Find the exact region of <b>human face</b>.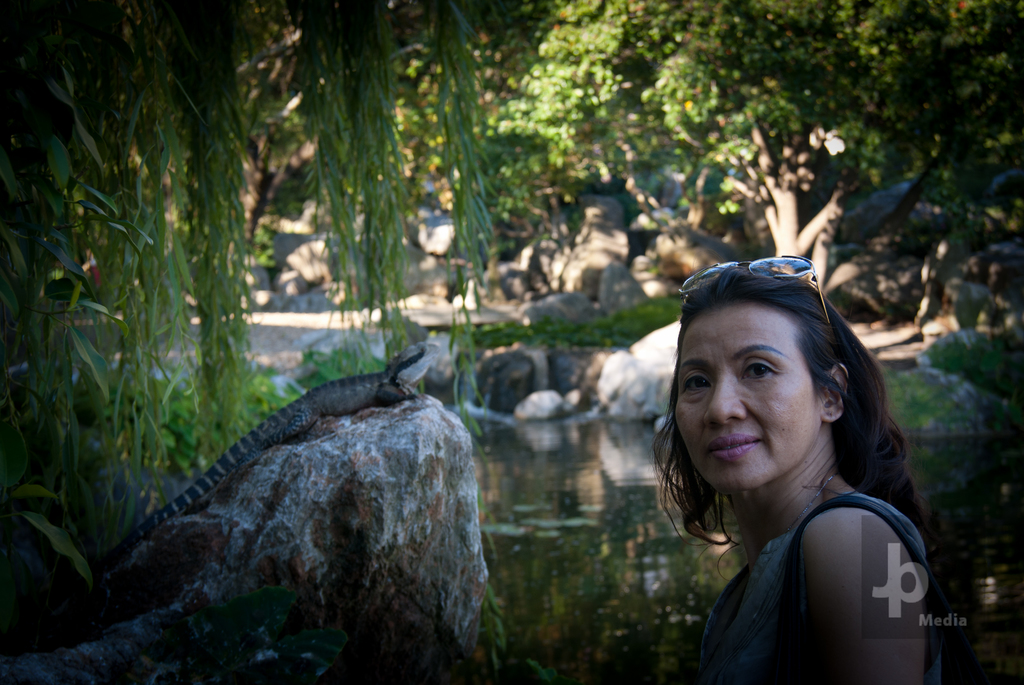
Exact region: Rect(675, 312, 819, 494).
